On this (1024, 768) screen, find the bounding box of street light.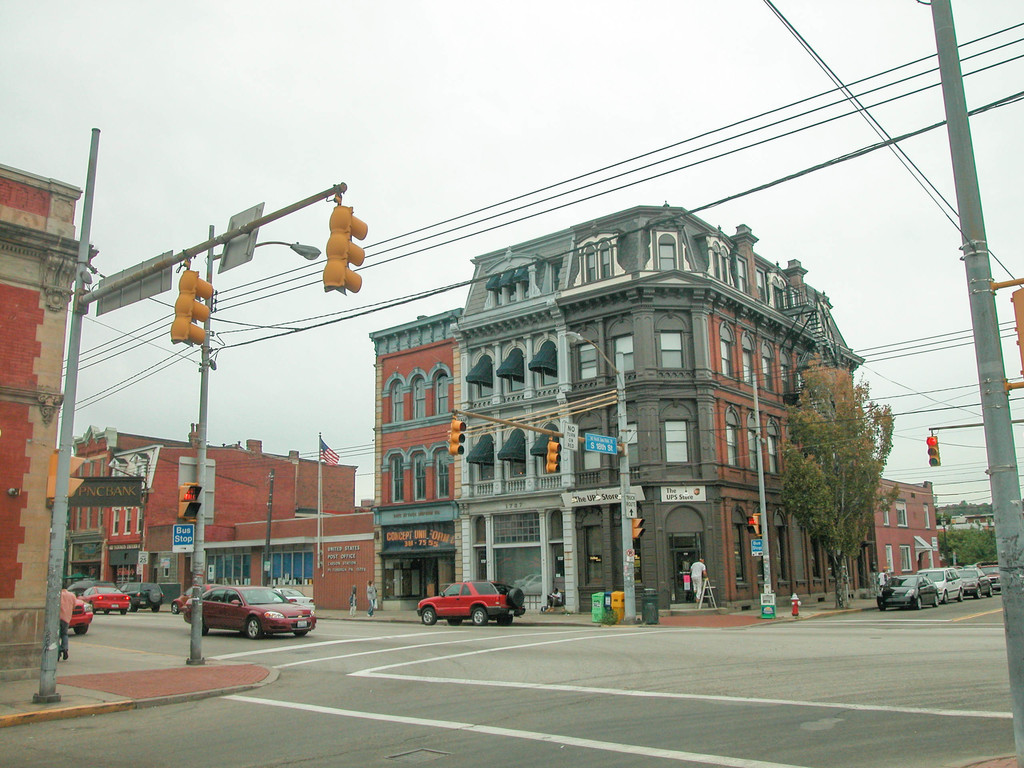
Bounding box: region(191, 218, 325, 664).
